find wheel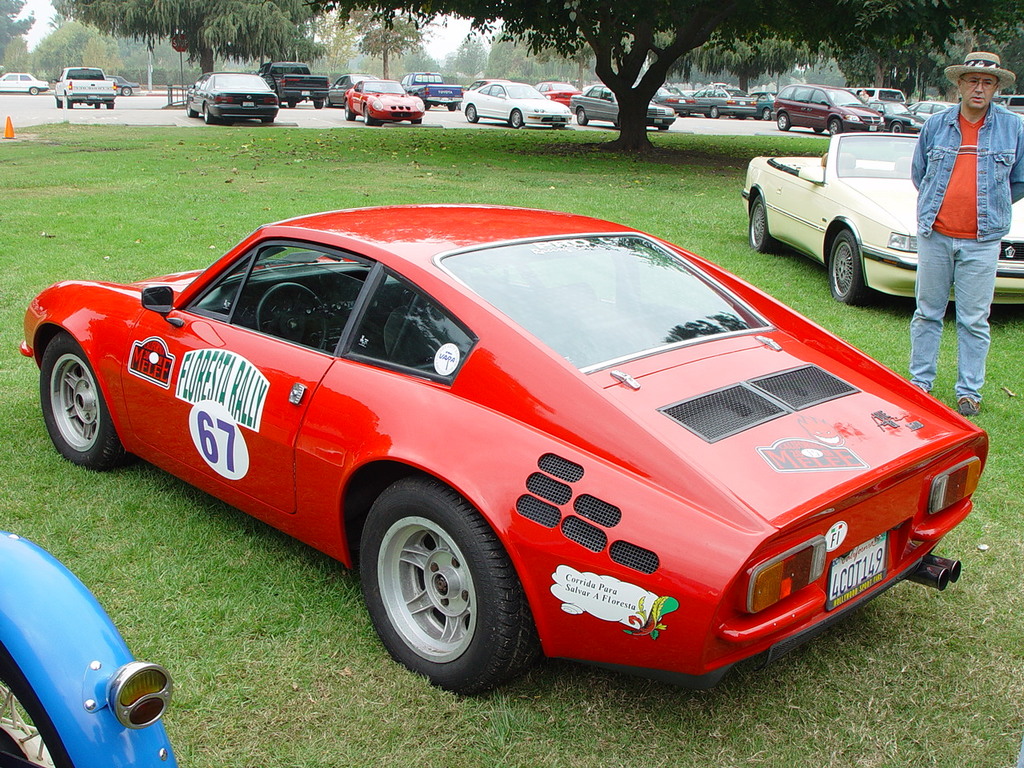
121,86,133,97
